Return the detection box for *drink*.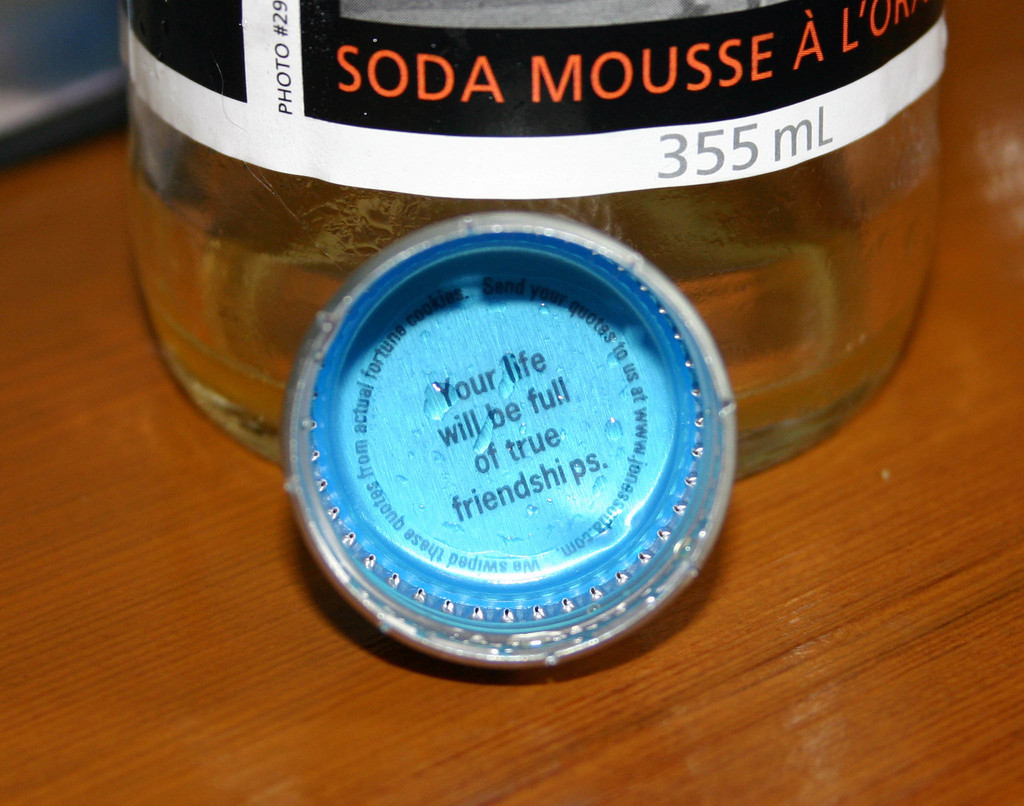
[120,0,943,480].
